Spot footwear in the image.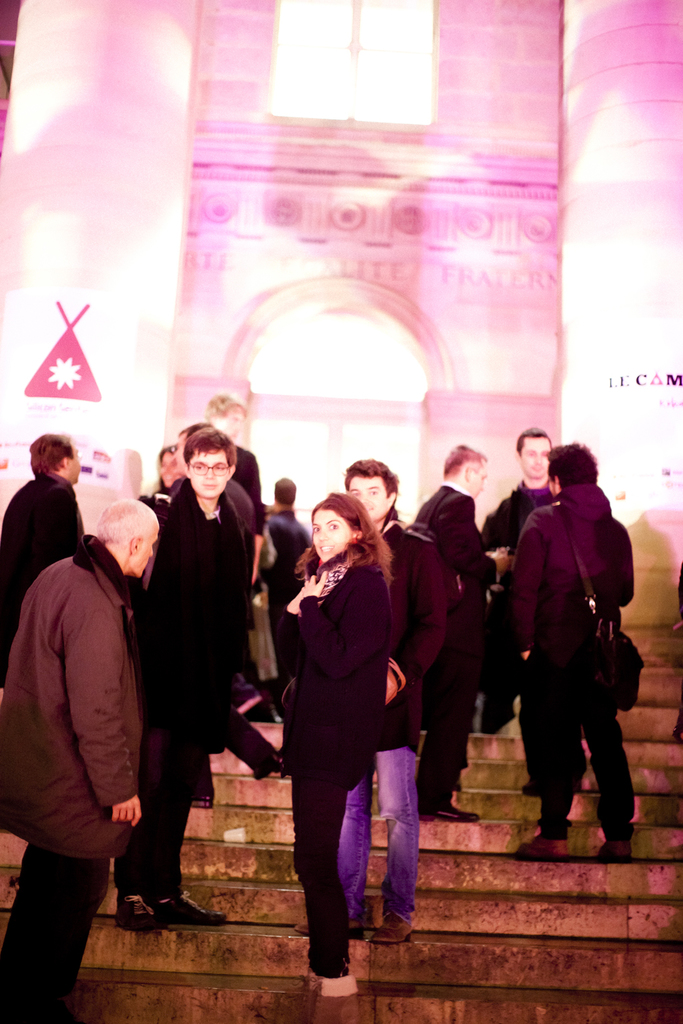
footwear found at x1=114 y1=897 x2=170 y2=931.
